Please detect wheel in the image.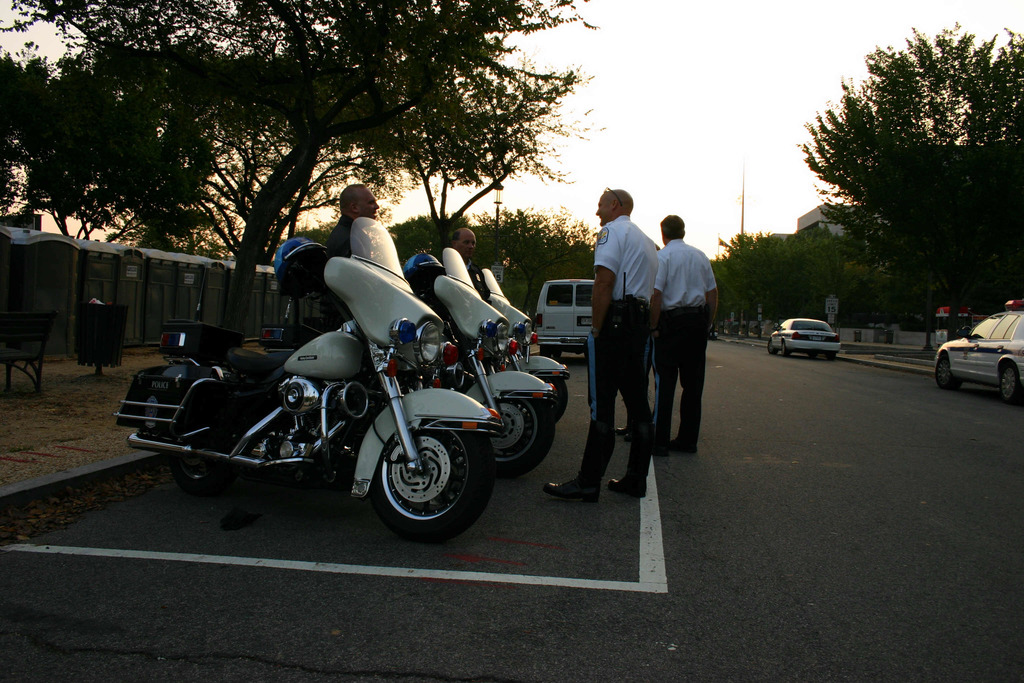
(783,340,796,356).
